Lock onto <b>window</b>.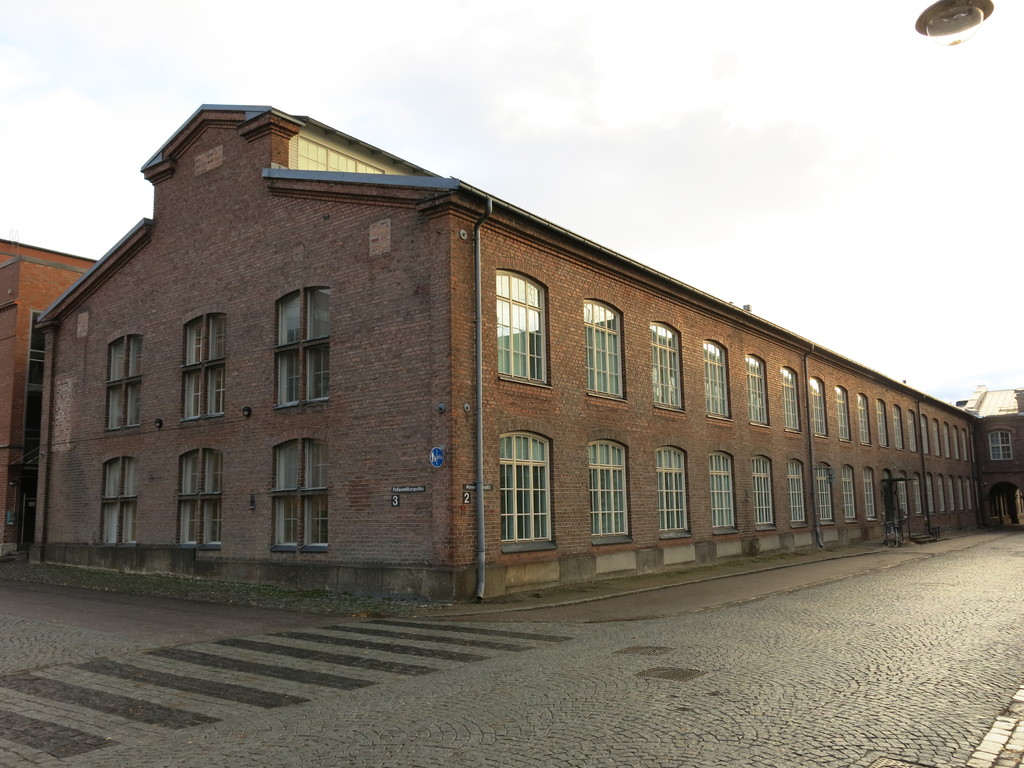
Locked: (left=643, top=320, right=689, bottom=415).
